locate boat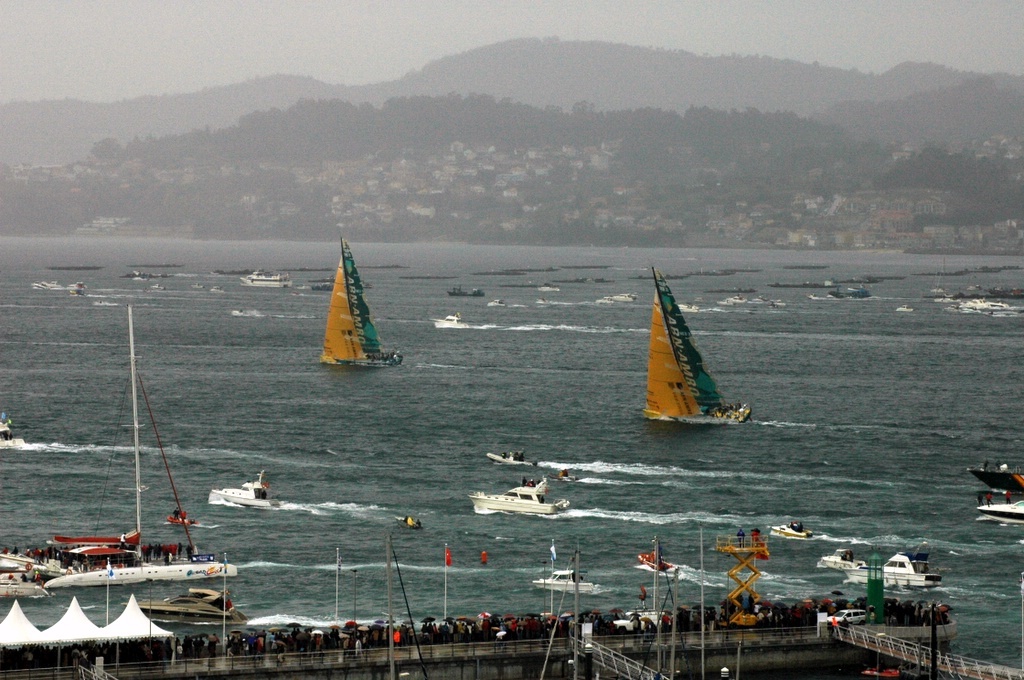
(left=168, top=513, right=187, bottom=524)
